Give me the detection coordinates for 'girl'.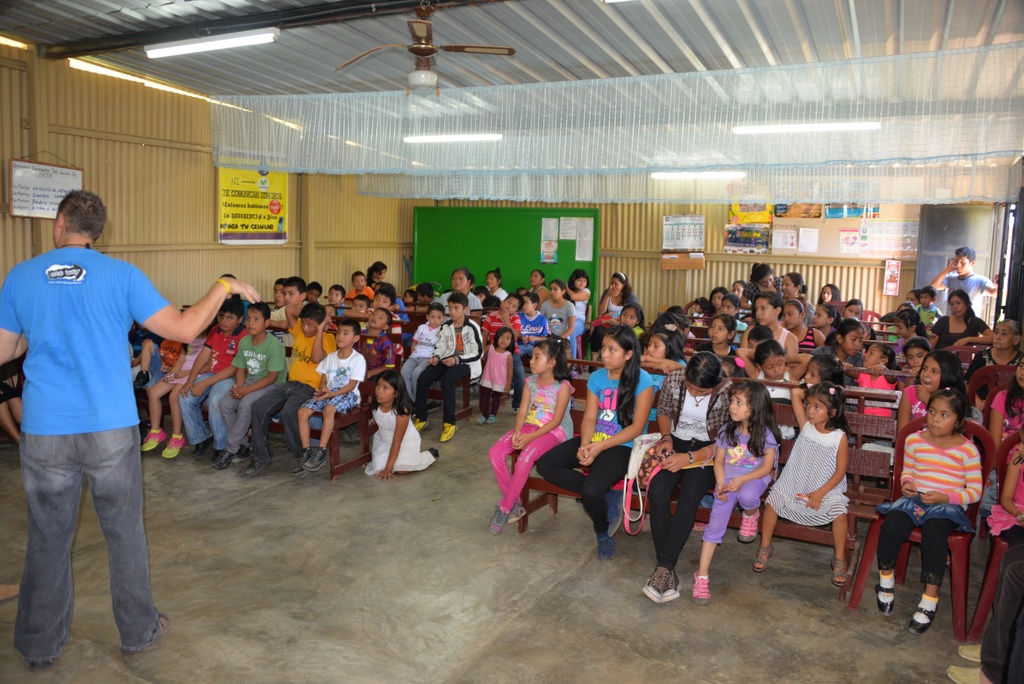
bbox(471, 329, 516, 422).
